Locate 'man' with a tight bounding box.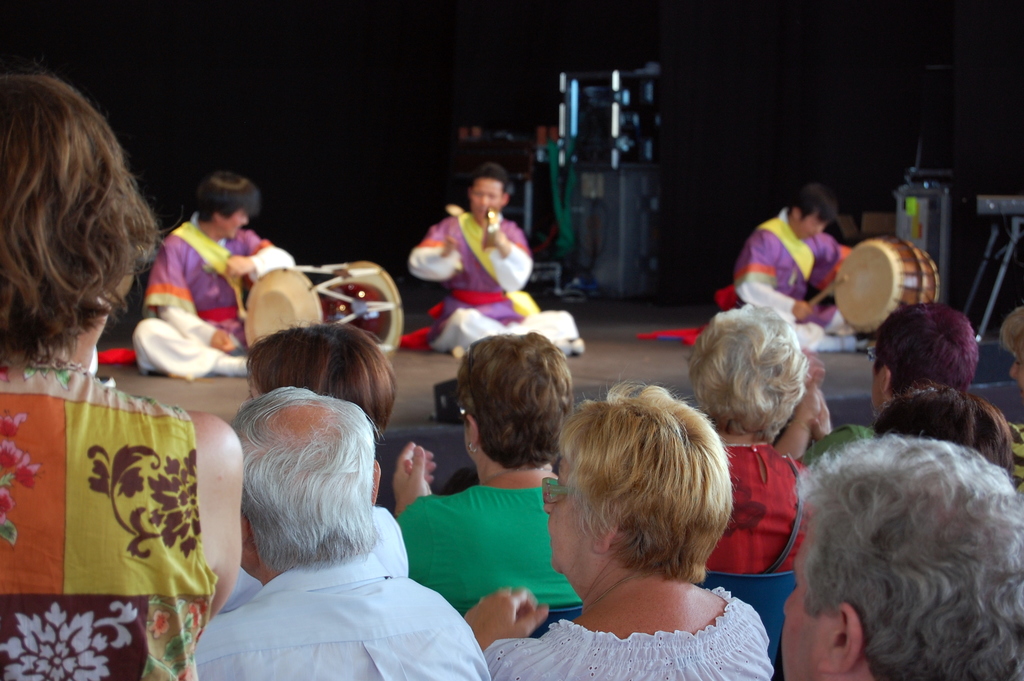
191:384:493:680.
